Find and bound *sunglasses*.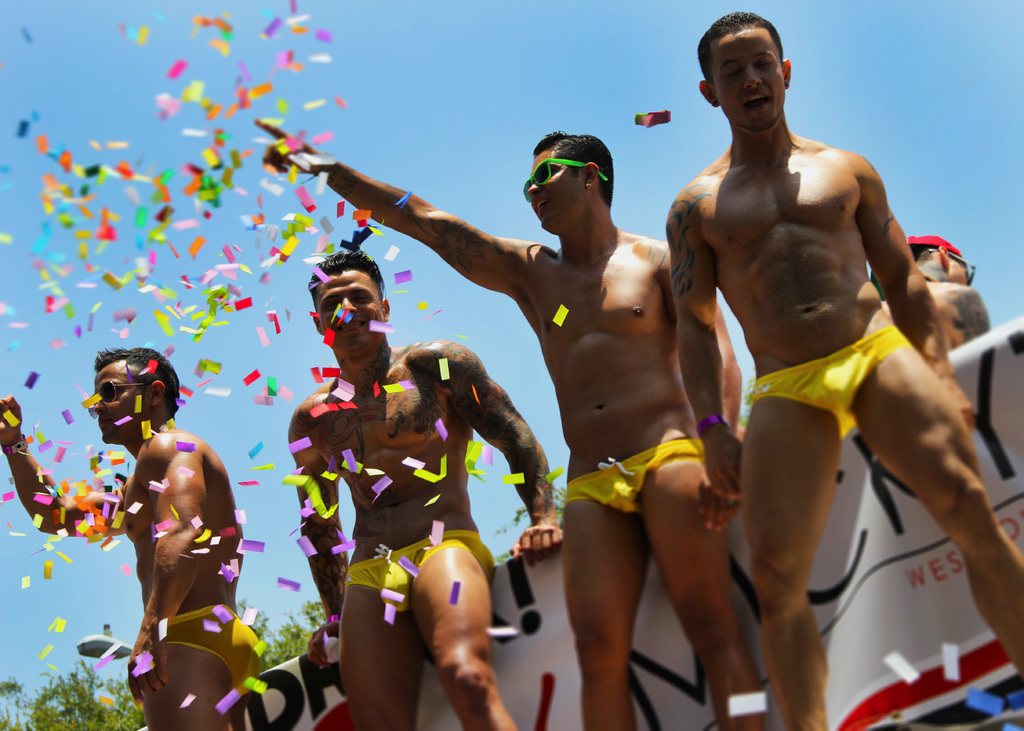
Bound: x1=926, y1=248, x2=972, y2=279.
